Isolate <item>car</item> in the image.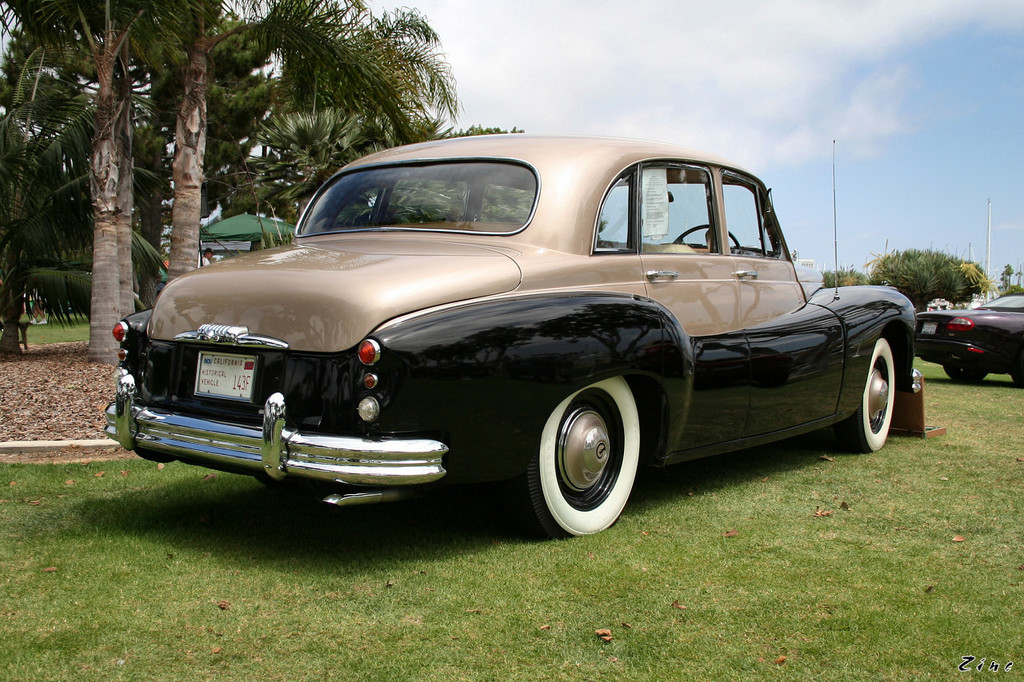
Isolated region: l=109, t=134, r=924, b=545.
